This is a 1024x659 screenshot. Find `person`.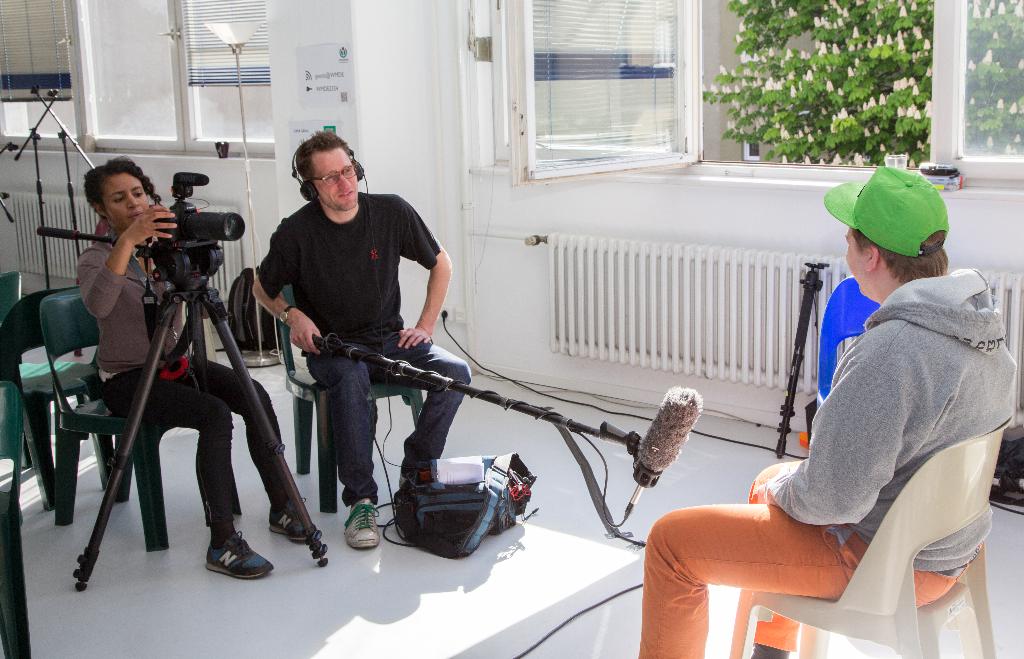
Bounding box: x1=74, y1=156, x2=323, y2=583.
